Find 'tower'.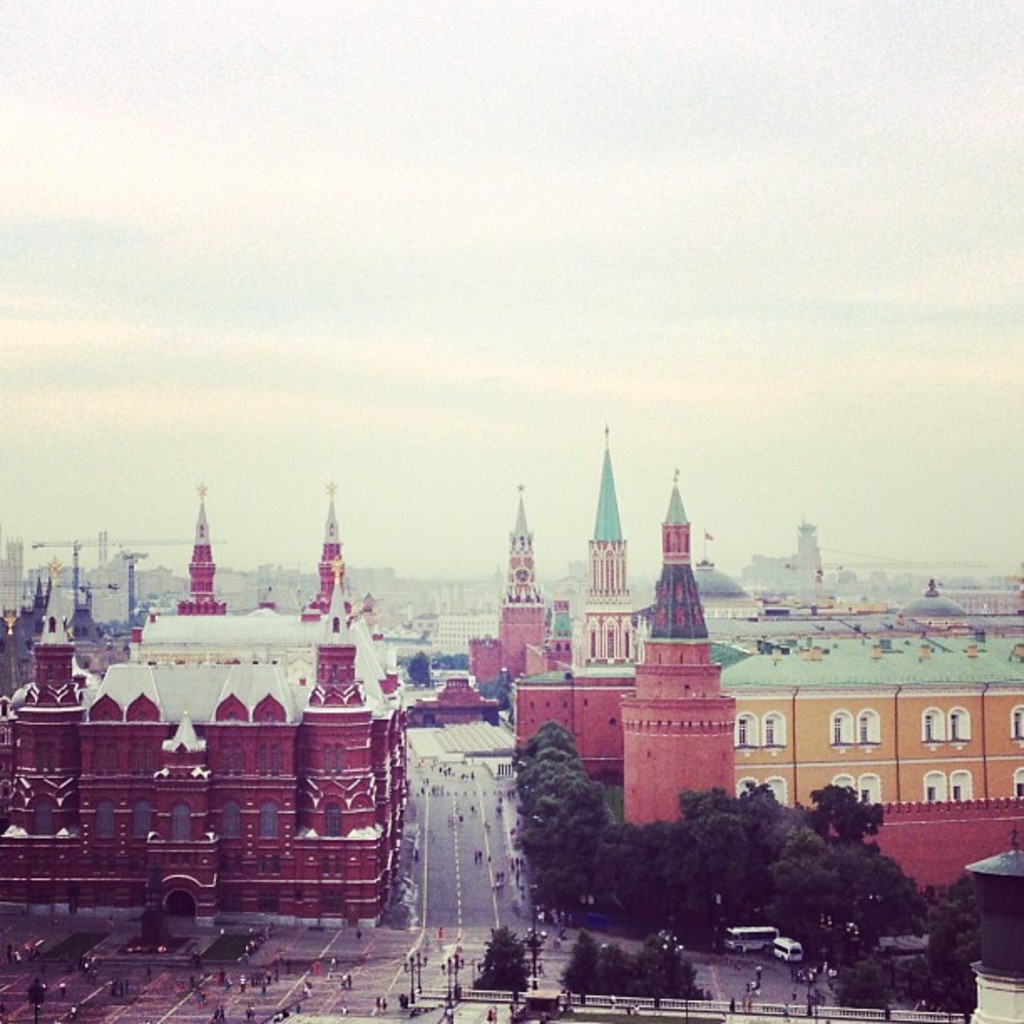
Rect(621, 472, 741, 828).
